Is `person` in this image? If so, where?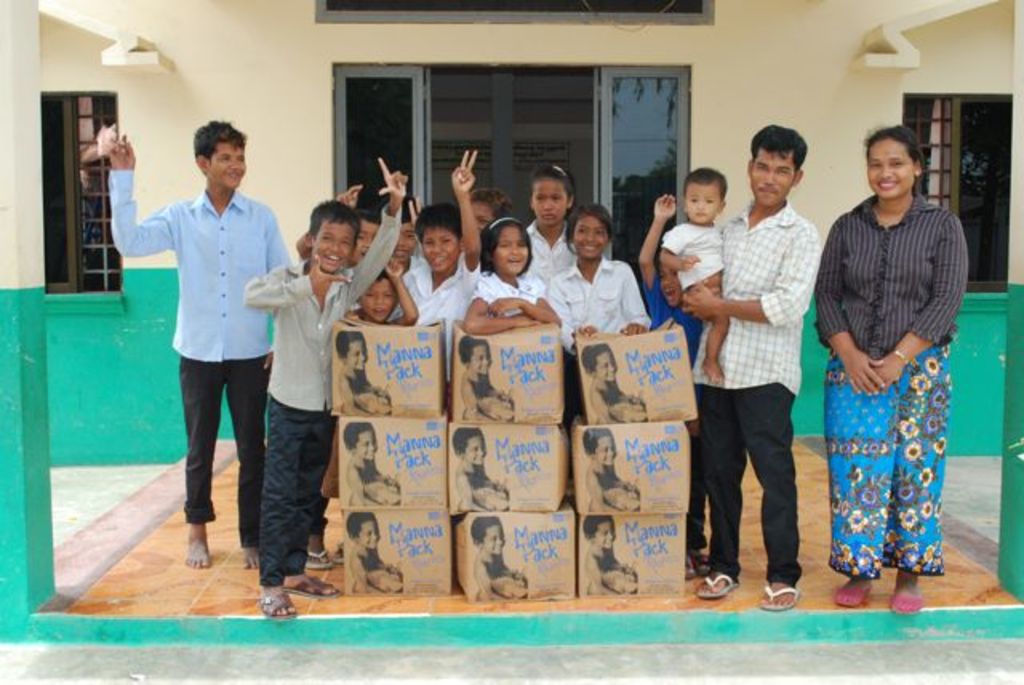
Yes, at 525:158:576:283.
